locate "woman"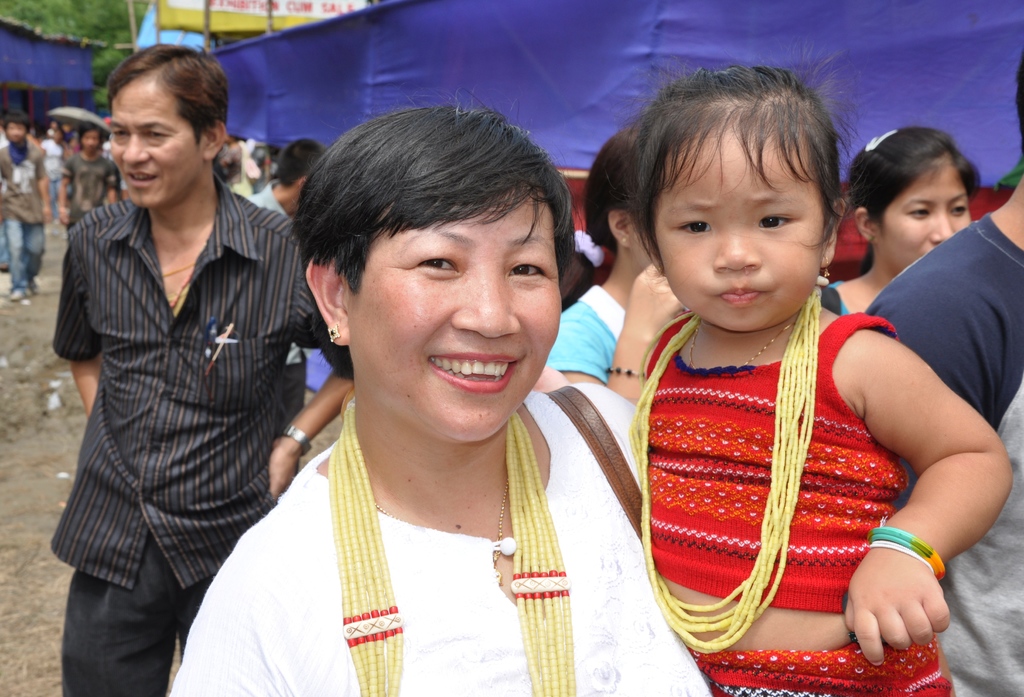
rect(820, 127, 982, 315)
